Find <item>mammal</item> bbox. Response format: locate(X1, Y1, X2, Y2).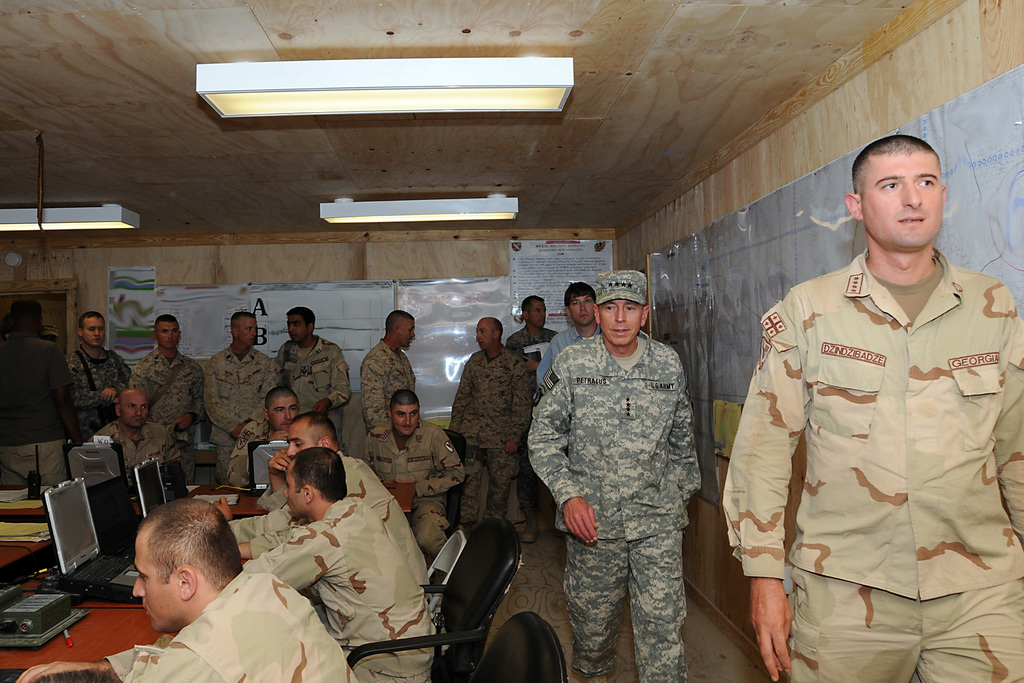
locate(29, 659, 125, 682).
